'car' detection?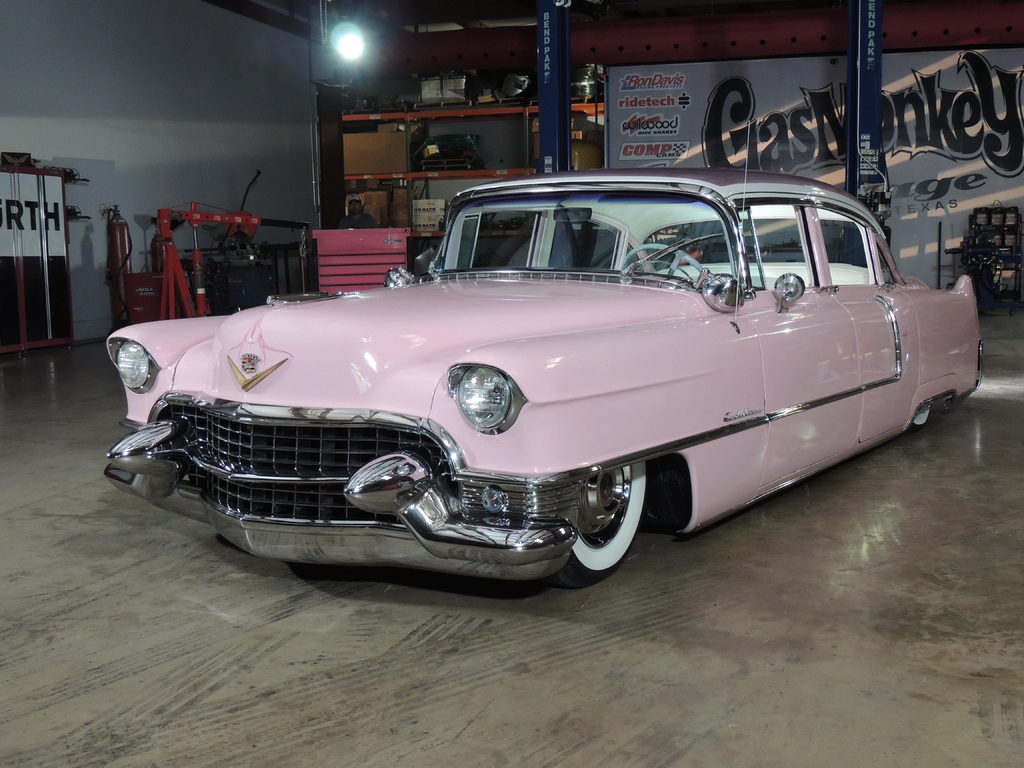
detection(102, 186, 968, 591)
